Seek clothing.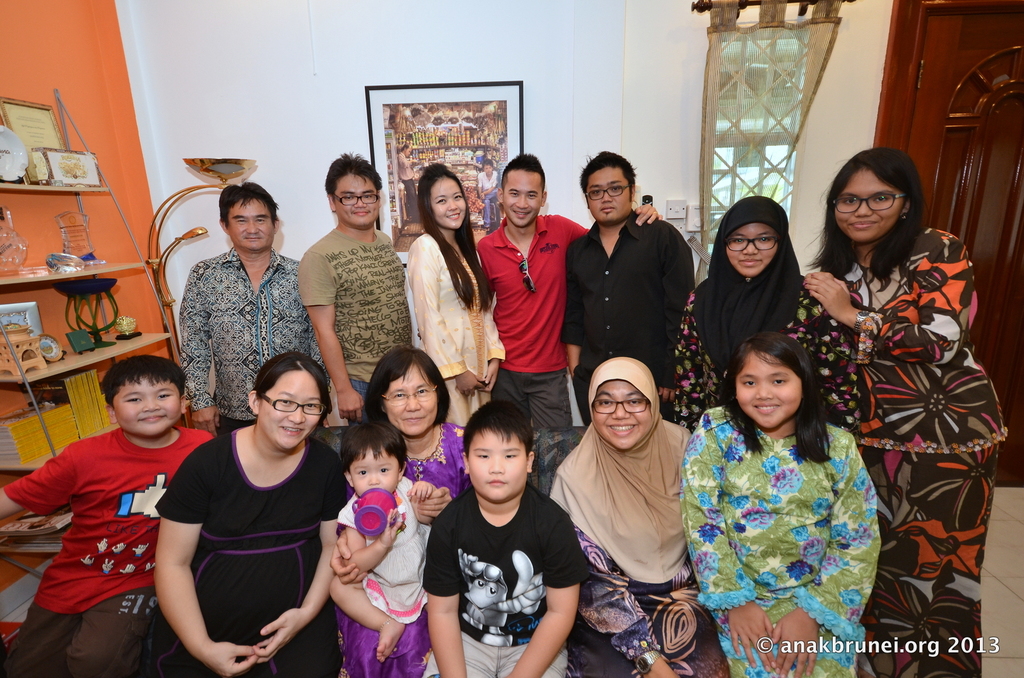
(2, 429, 213, 677).
